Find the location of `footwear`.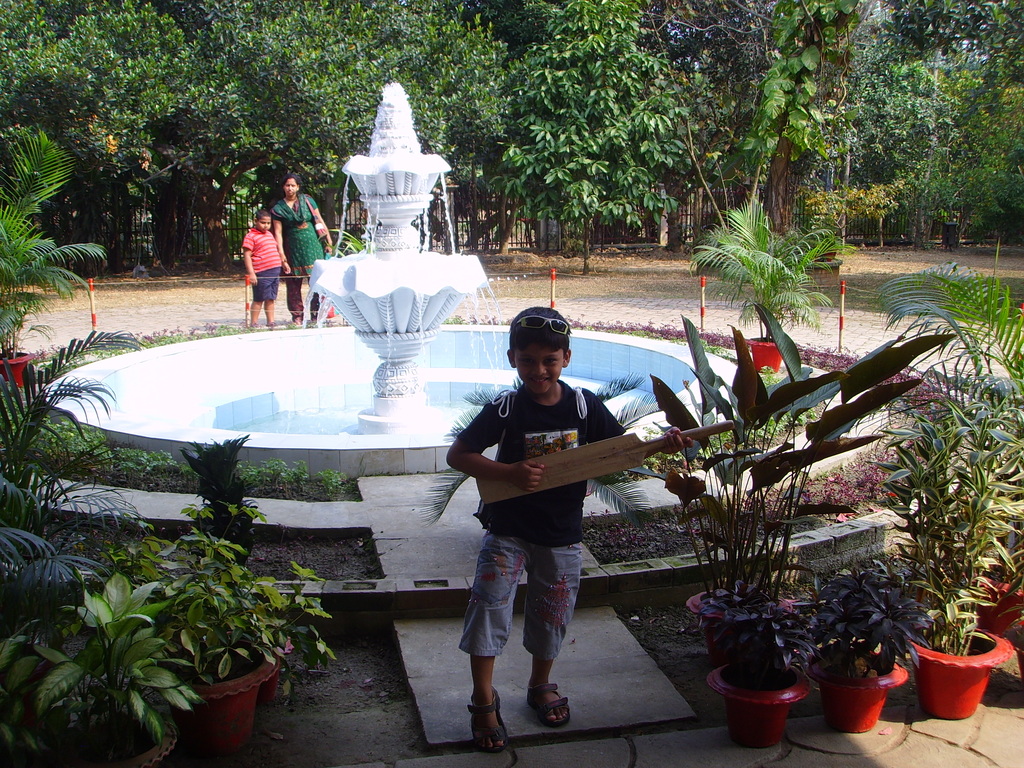
Location: [289, 315, 303, 328].
